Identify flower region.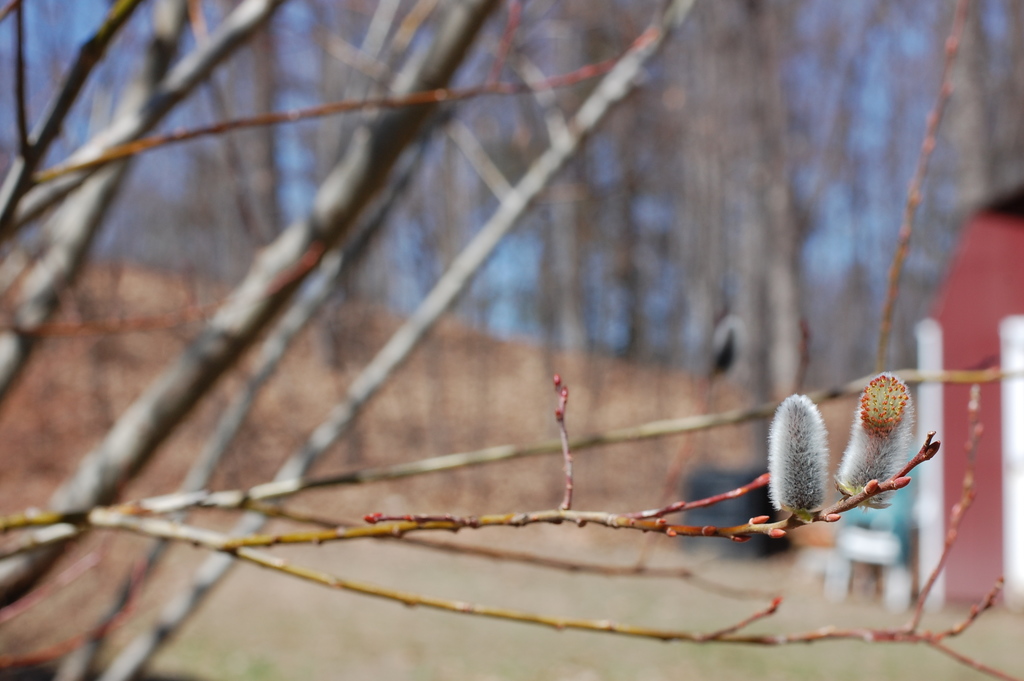
Region: (826,354,937,520).
